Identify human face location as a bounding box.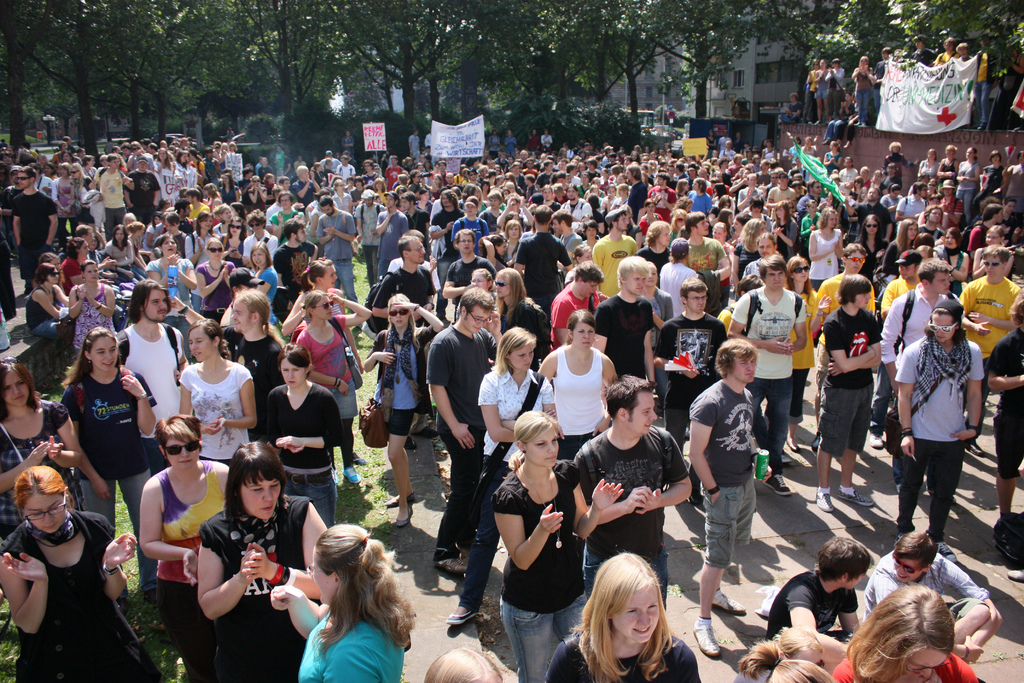
left=83, top=336, right=126, bottom=378.
